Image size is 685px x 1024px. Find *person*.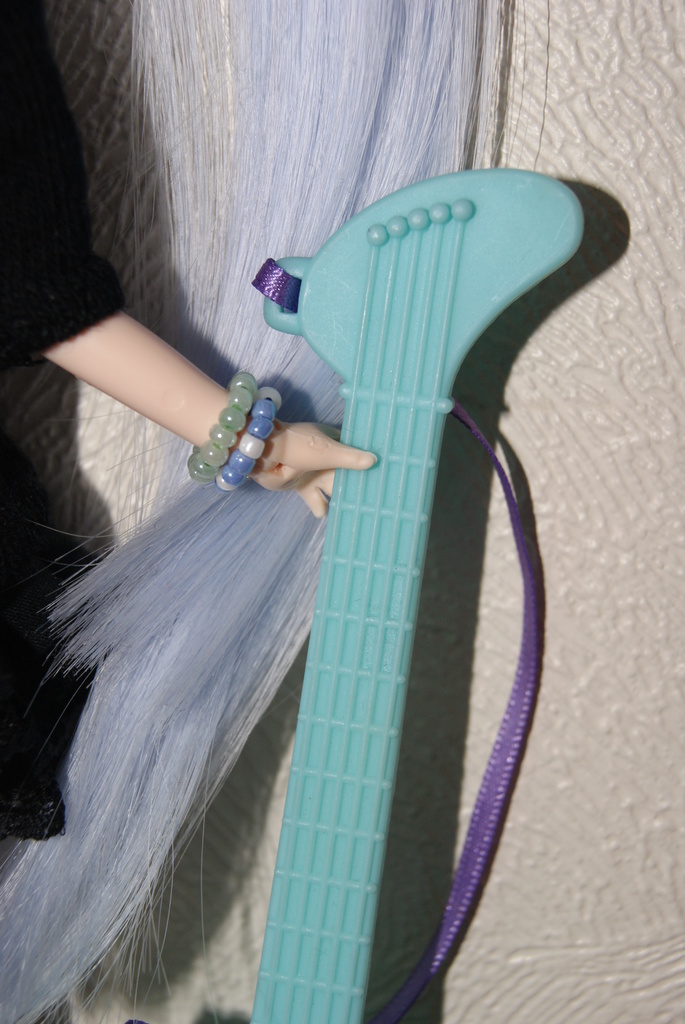
bbox(0, 0, 539, 1023).
